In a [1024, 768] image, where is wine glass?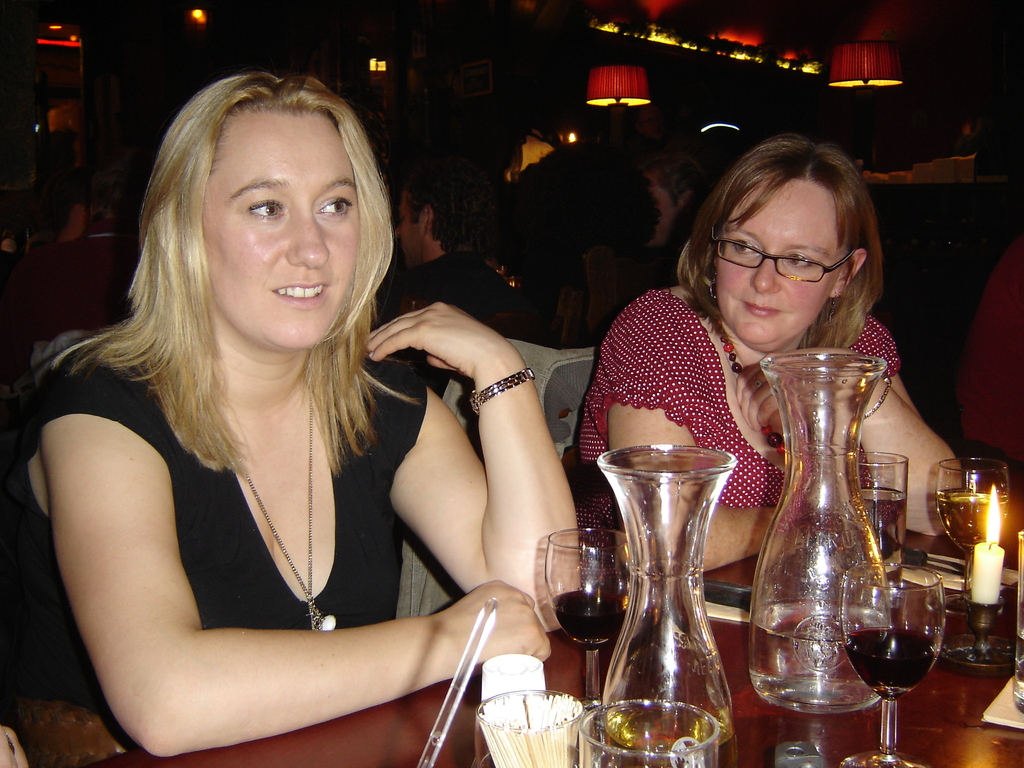
BBox(543, 527, 626, 699).
